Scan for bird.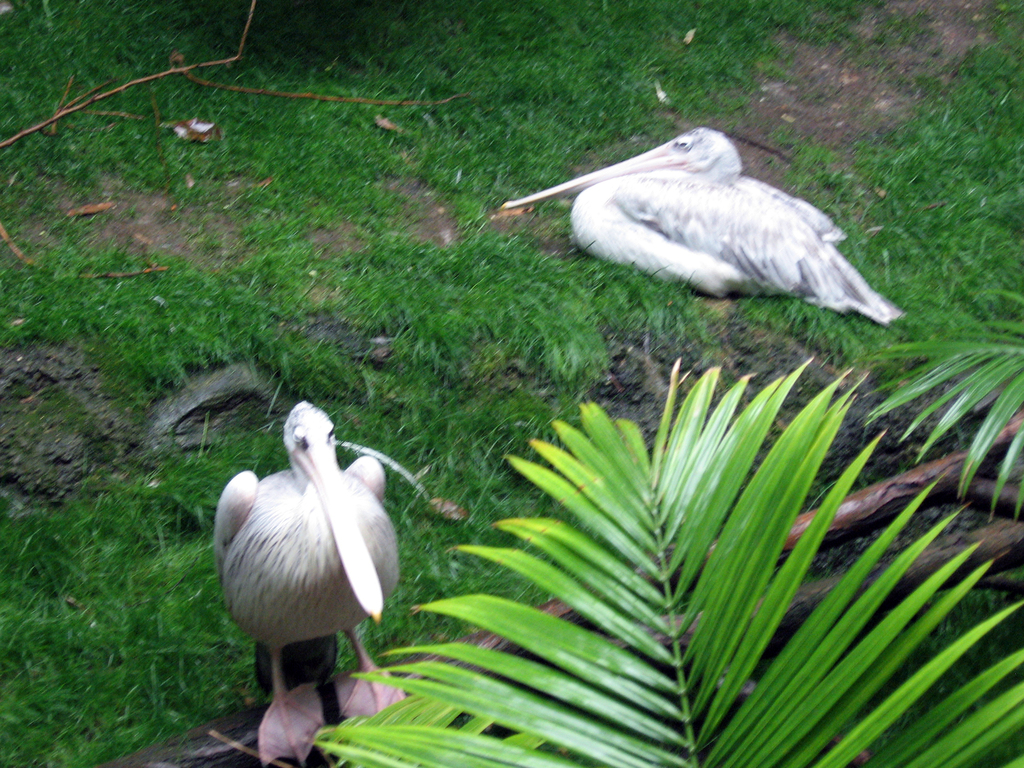
Scan result: select_region(212, 396, 402, 767).
